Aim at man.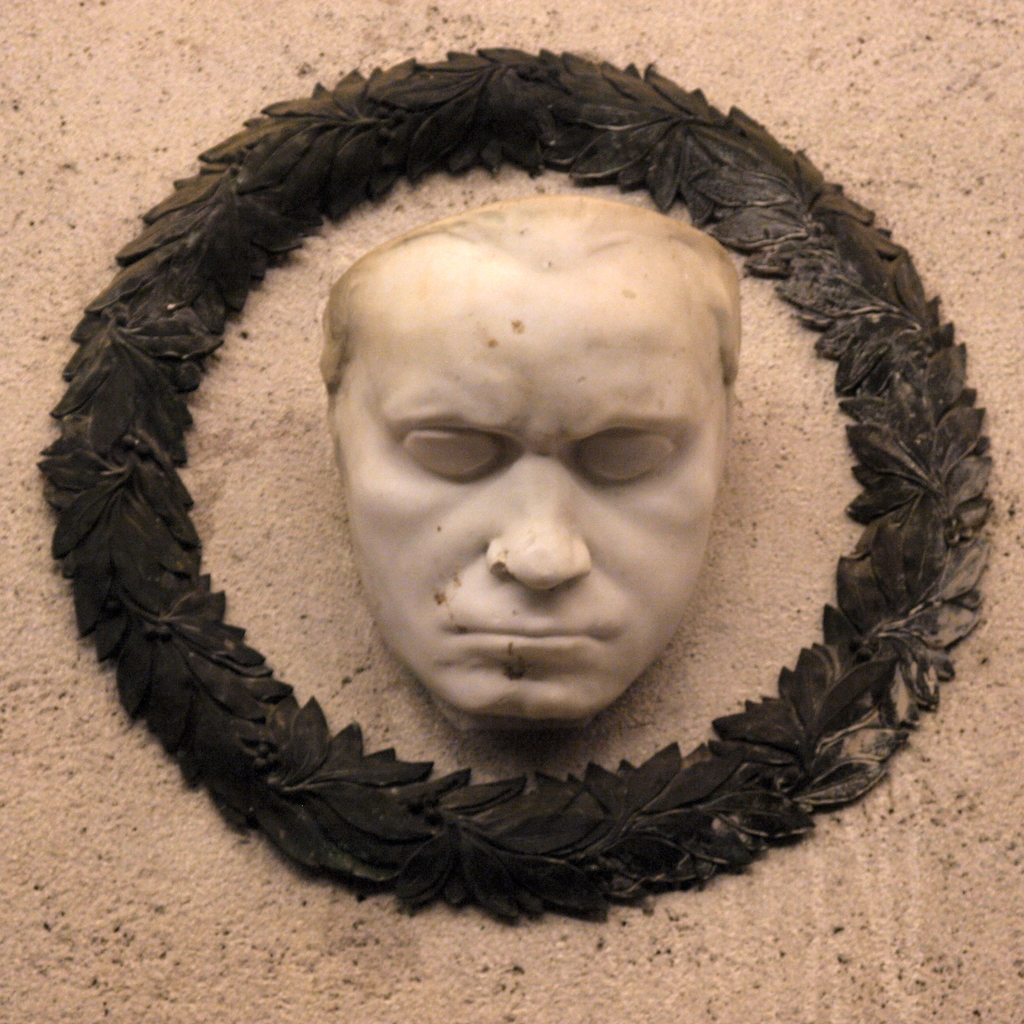
Aimed at BBox(316, 199, 744, 724).
